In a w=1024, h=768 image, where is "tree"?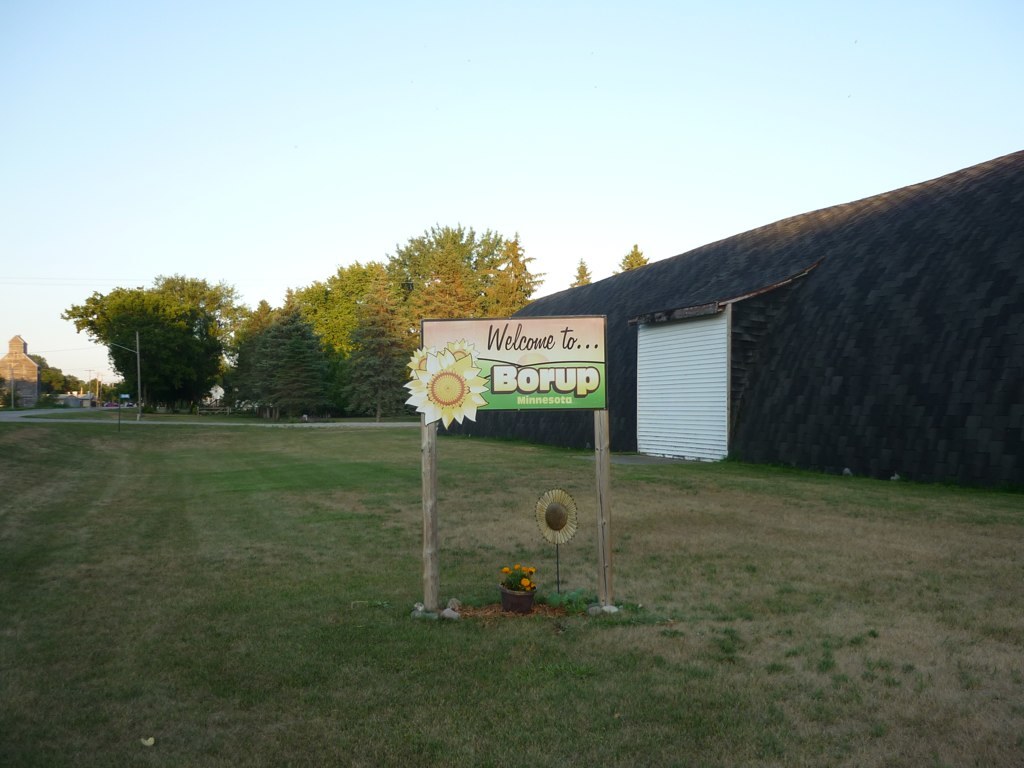
Rect(258, 299, 358, 411).
